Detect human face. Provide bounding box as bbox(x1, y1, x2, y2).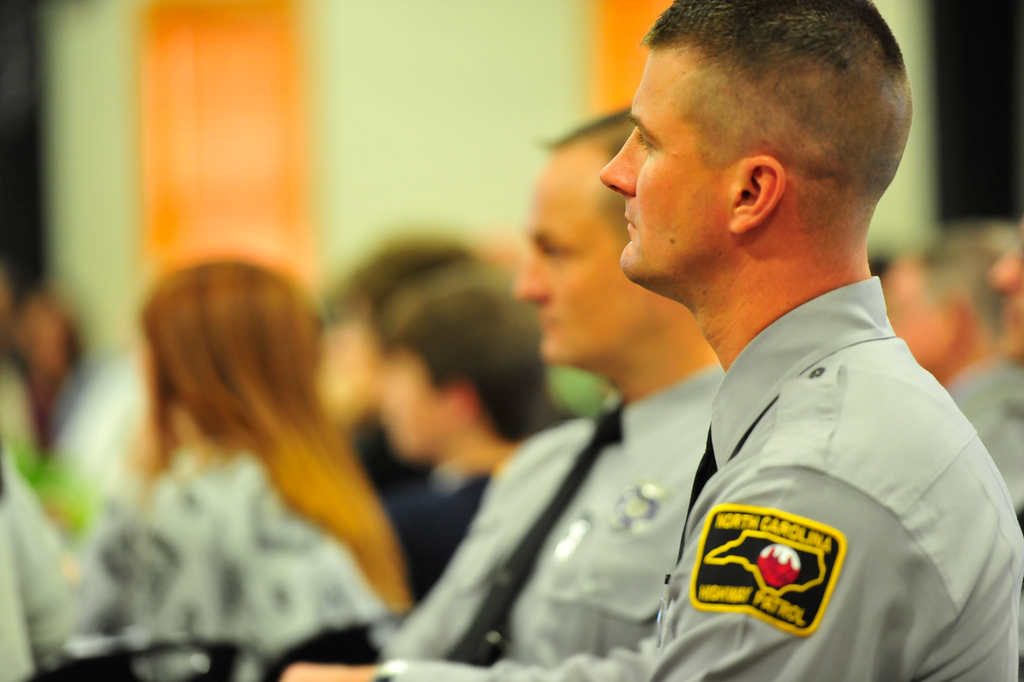
bbox(598, 51, 729, 282).
